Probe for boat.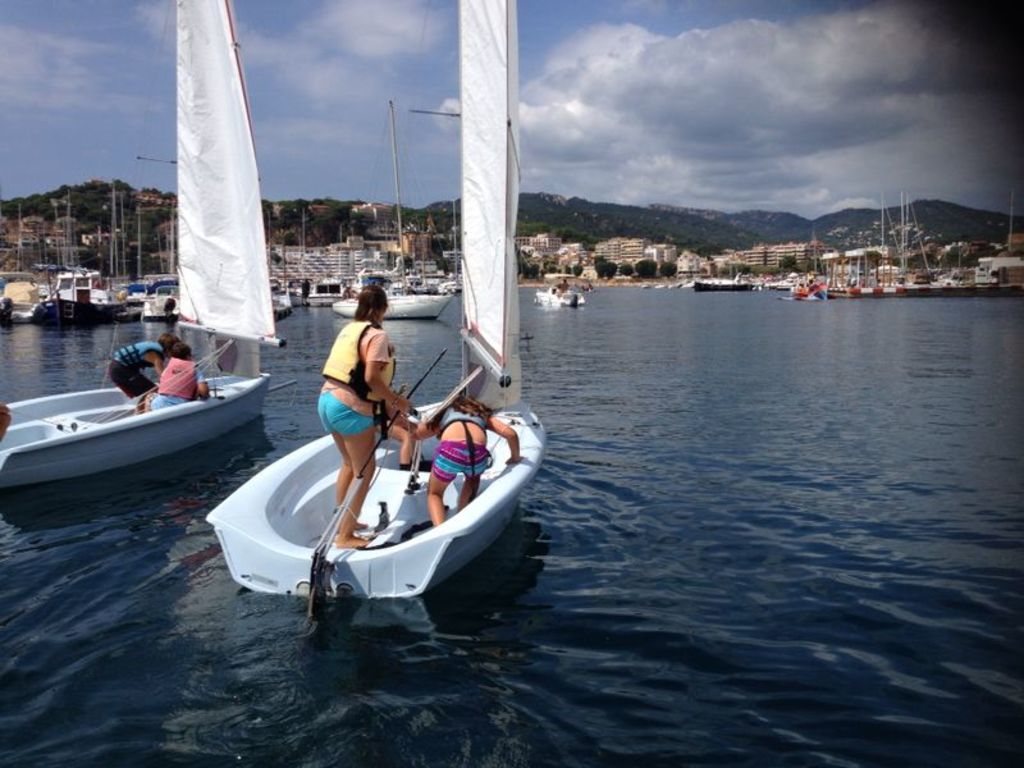
Probe result: left=201, top=0, right=548, bottom=631.
